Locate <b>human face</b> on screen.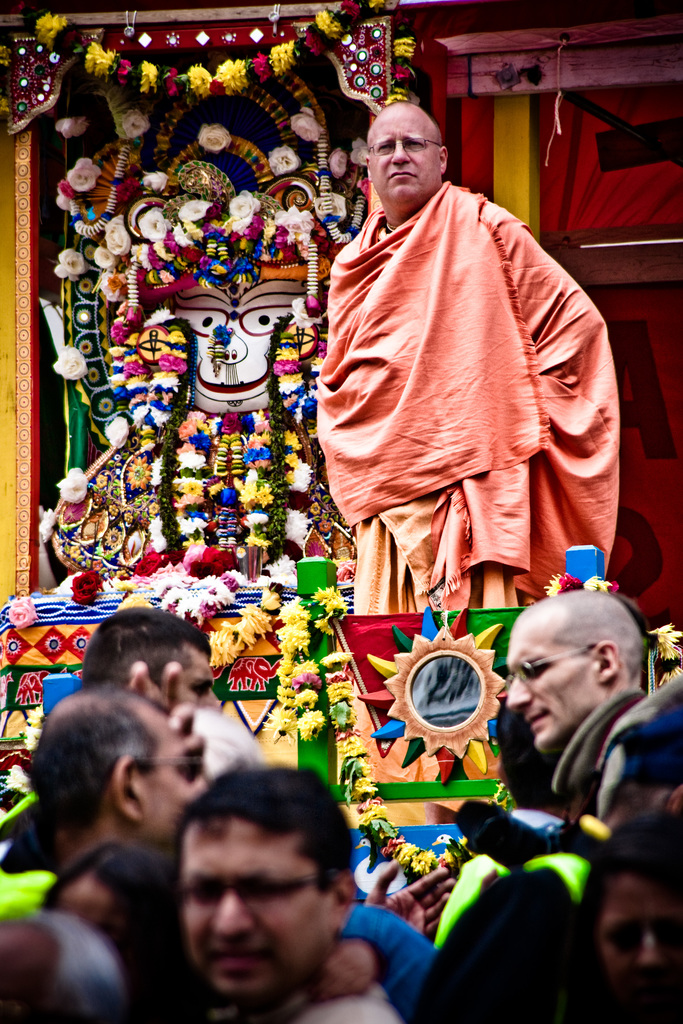
On screen at l=181, t=646, r=222, b=717.
